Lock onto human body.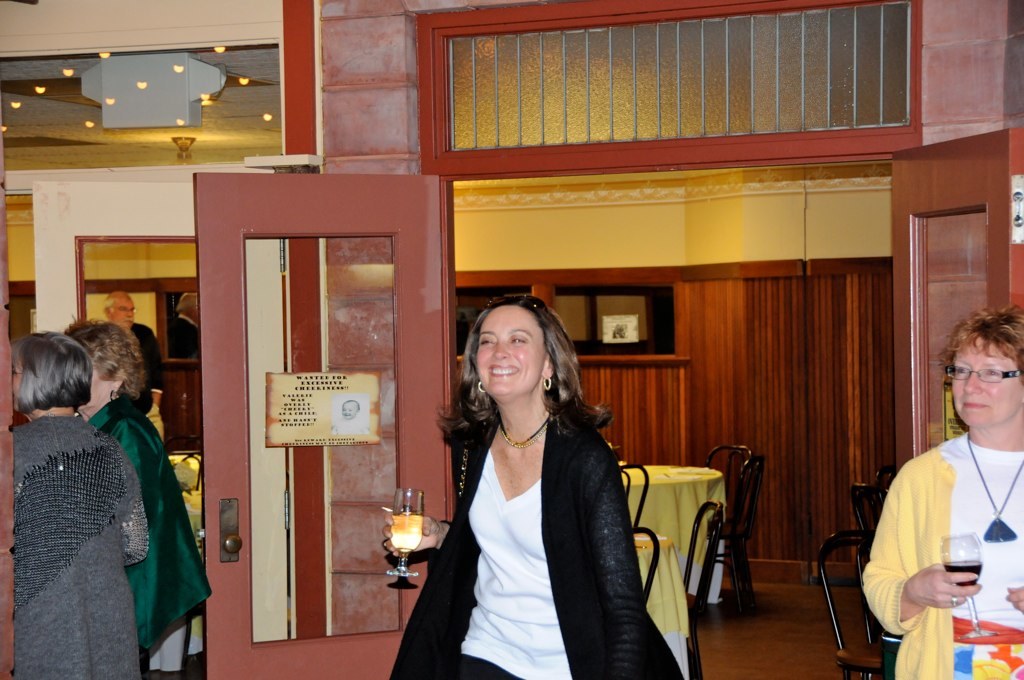
Locked: l=10, t=414, r=150, b=679.
